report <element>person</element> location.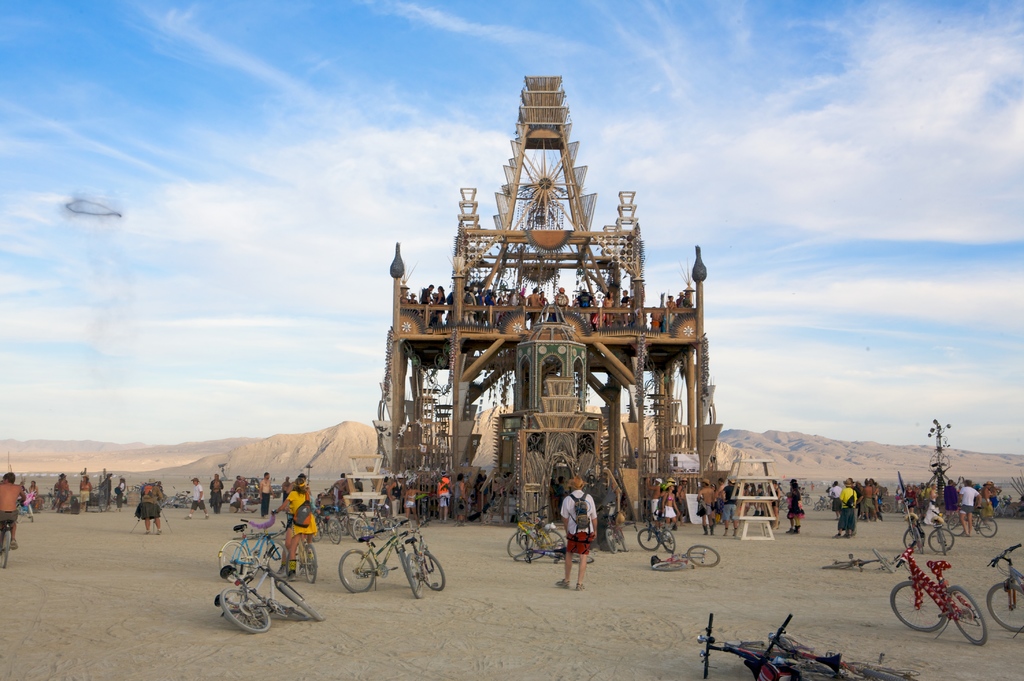
Report: [x1=539, y1=289, x2=551, y2=324].
